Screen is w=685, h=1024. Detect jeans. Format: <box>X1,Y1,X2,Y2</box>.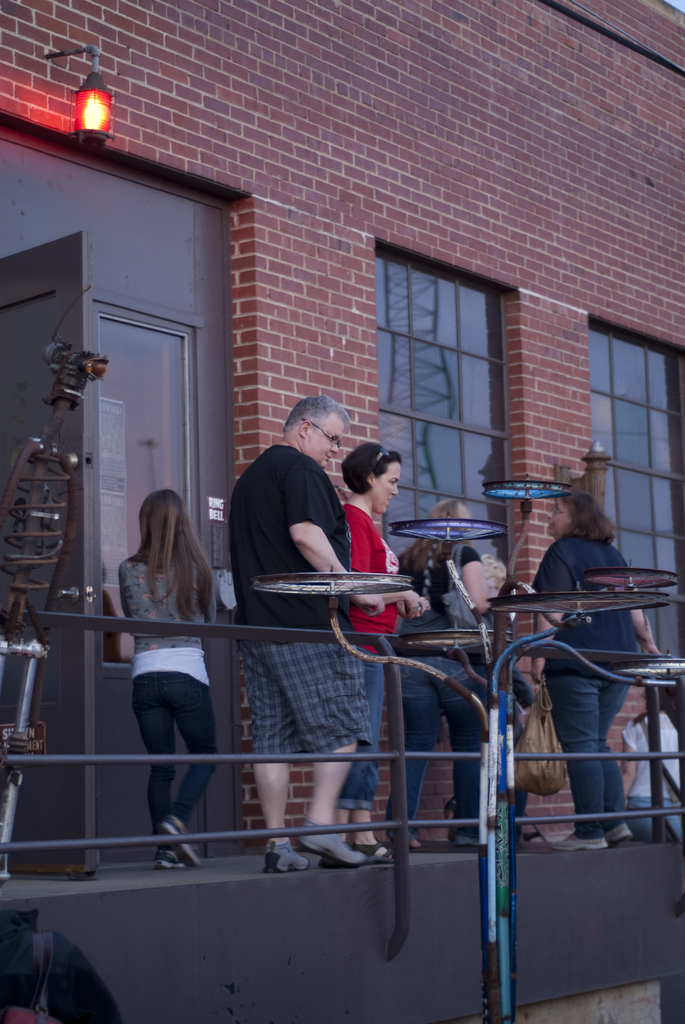
<box>341,653,385,810</box>.
